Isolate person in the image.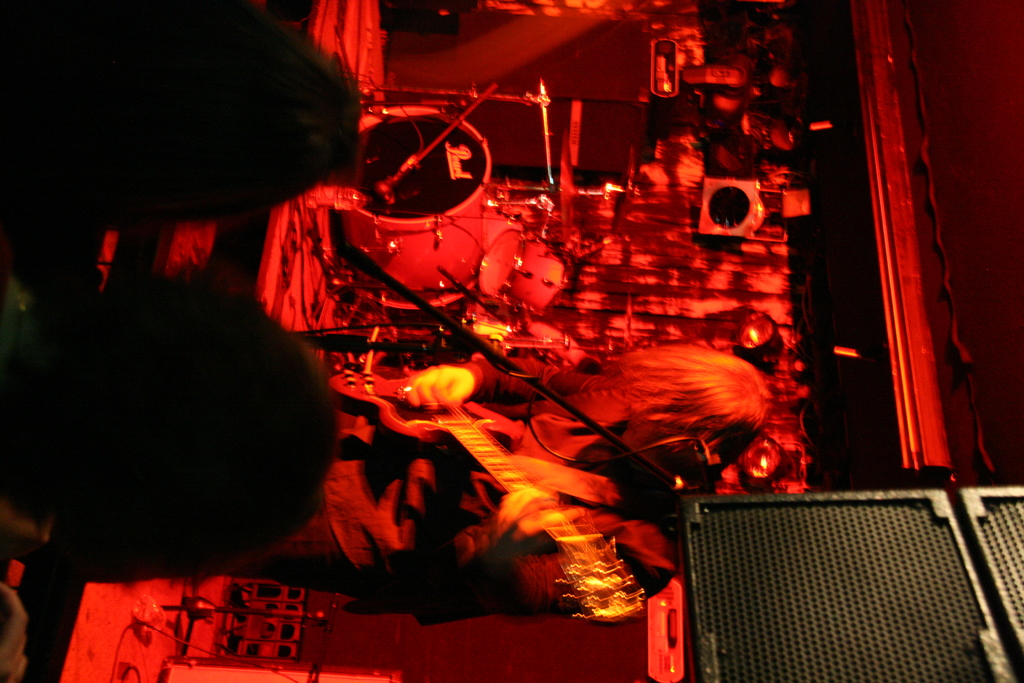
Isolated region: box=[132, 352, 769, 607].
